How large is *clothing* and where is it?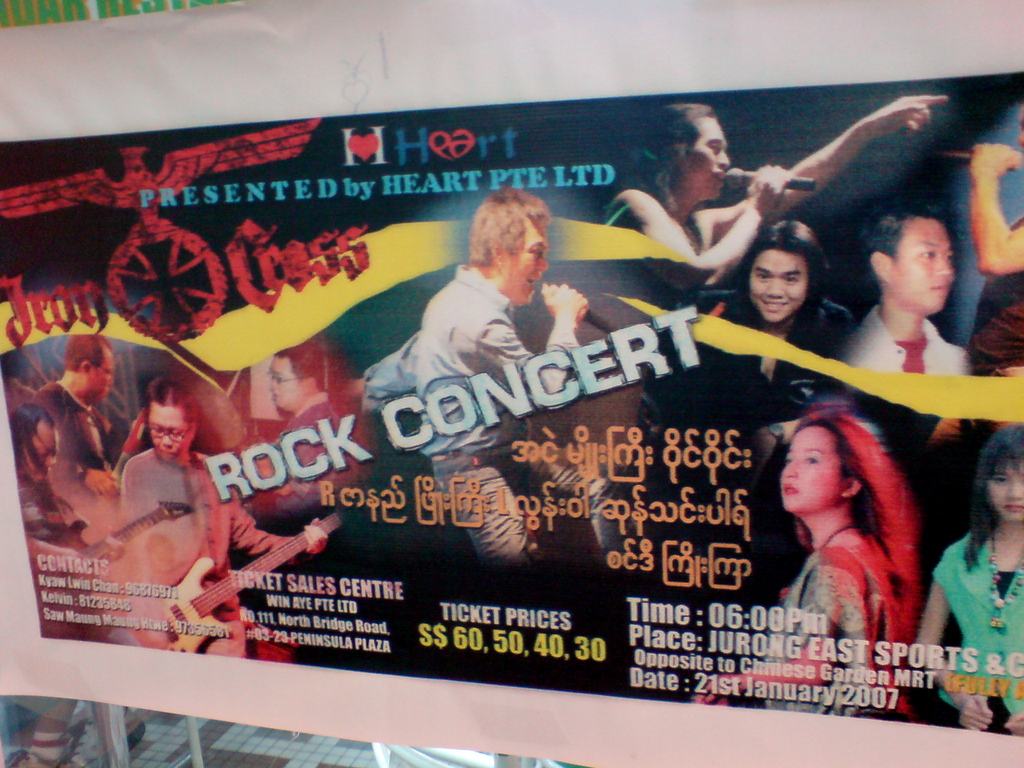
Bounding box: region(668, 285, 863, 486).
